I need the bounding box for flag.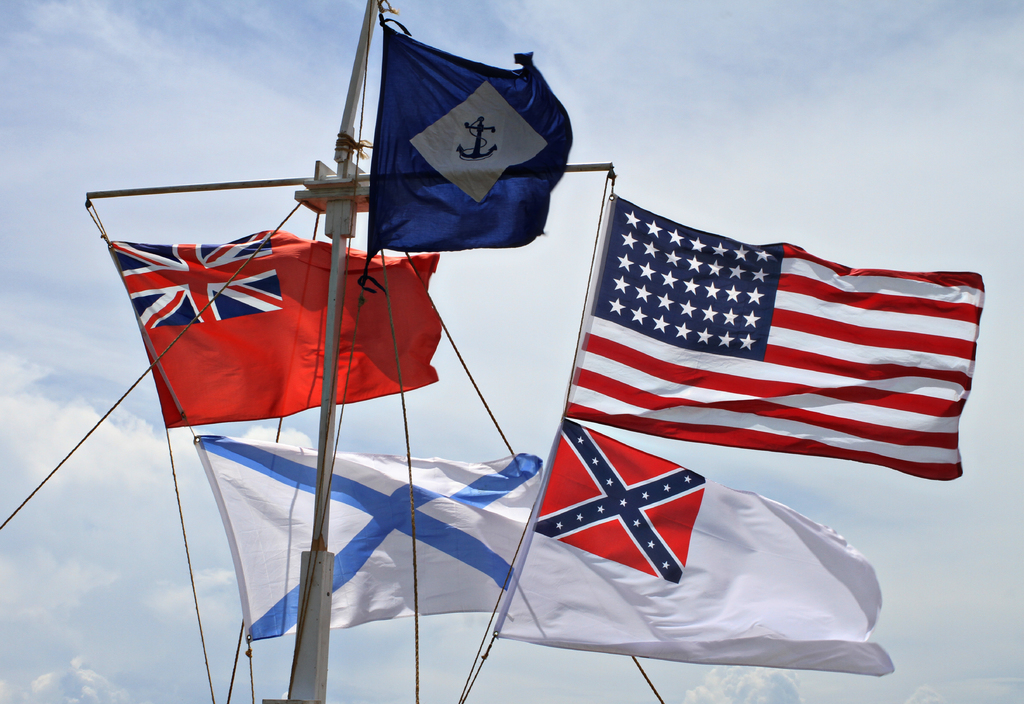
Here it is: bbox=(478, 418, 909, 675).
